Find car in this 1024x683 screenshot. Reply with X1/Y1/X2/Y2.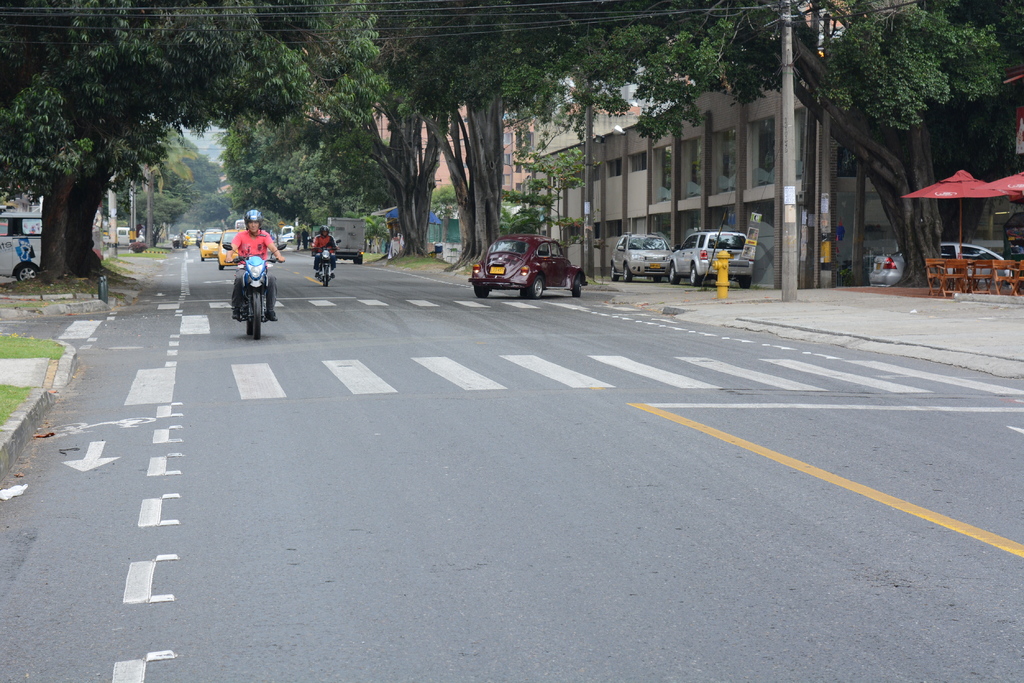
1/214/45/284.
